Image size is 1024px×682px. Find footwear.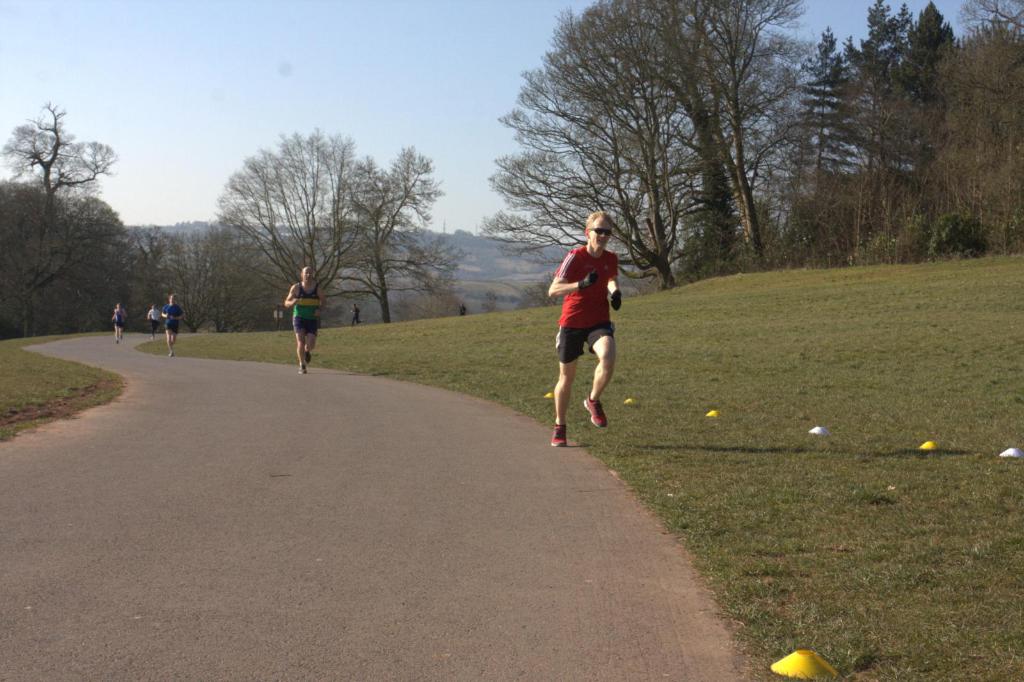
rect(551, 423, 568, 448).
